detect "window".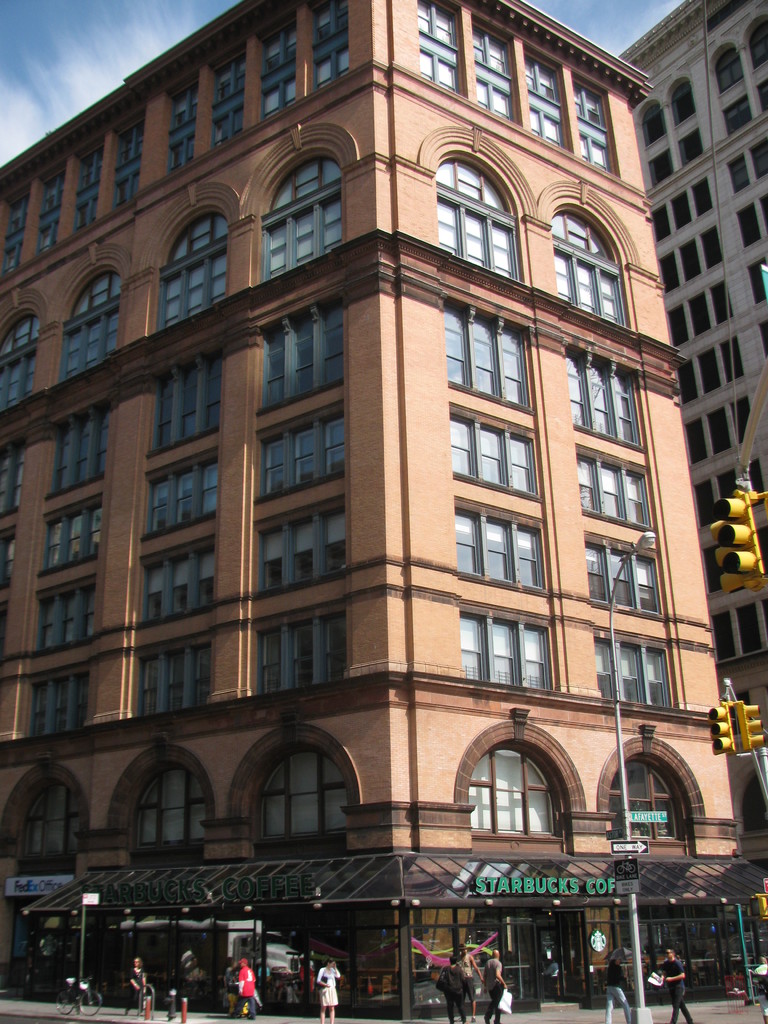
Detected at rect(0, 312, 41, 397).
